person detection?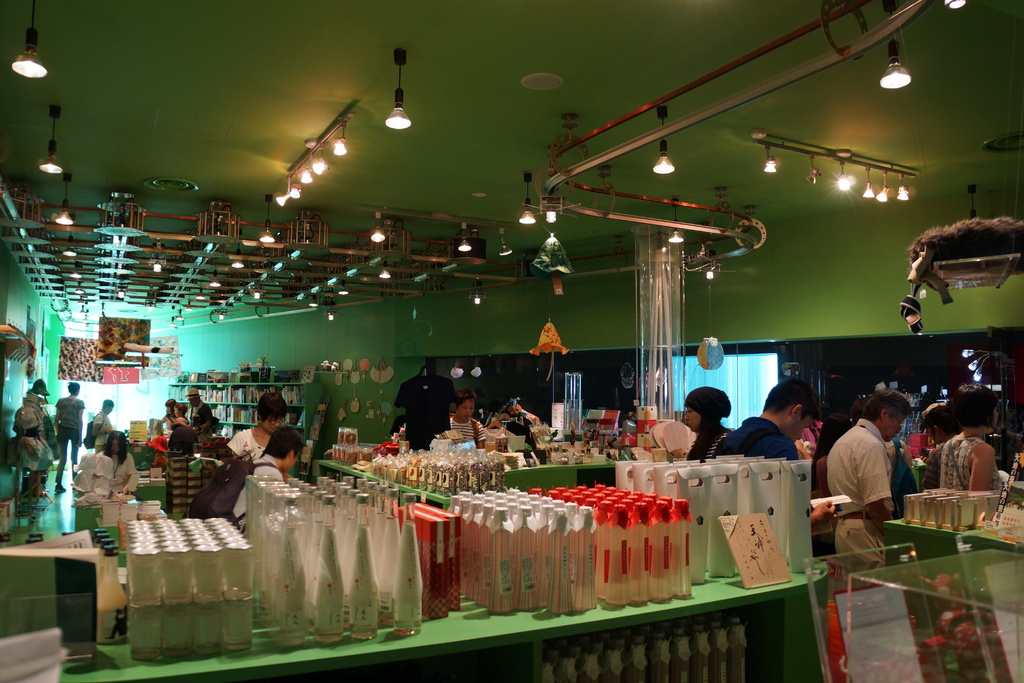
{"left": 685, "top": 393, "right": 748, "bottom": 454}
